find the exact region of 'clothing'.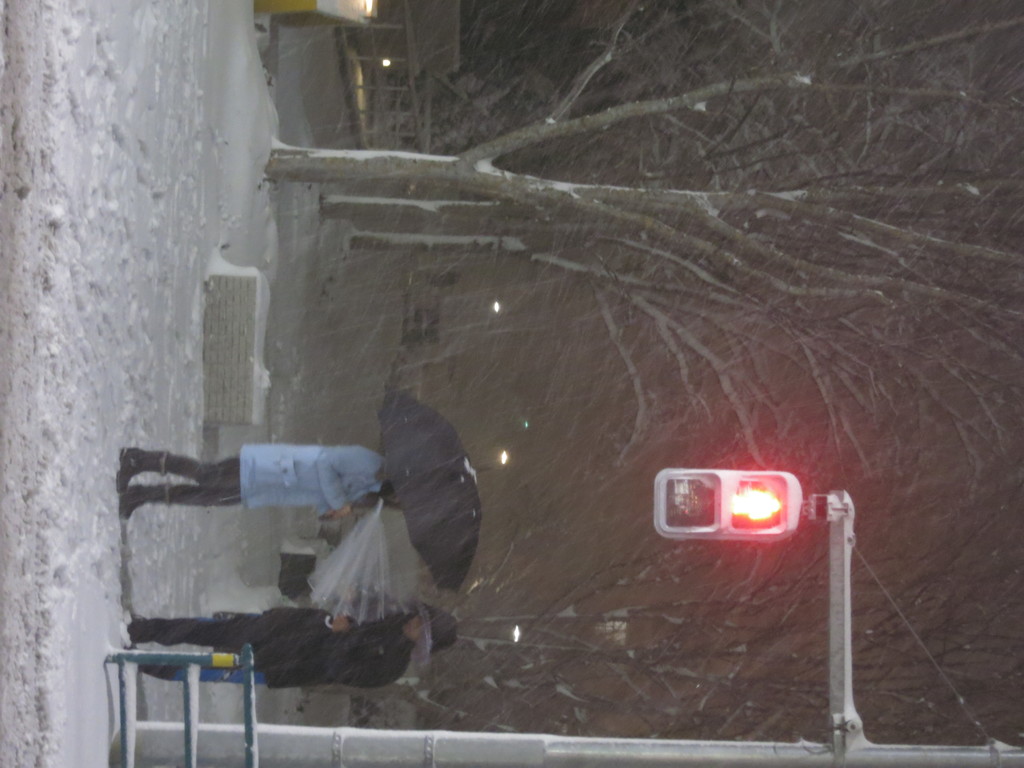
Exact region: l=124, t=590, r=408, b=685.
